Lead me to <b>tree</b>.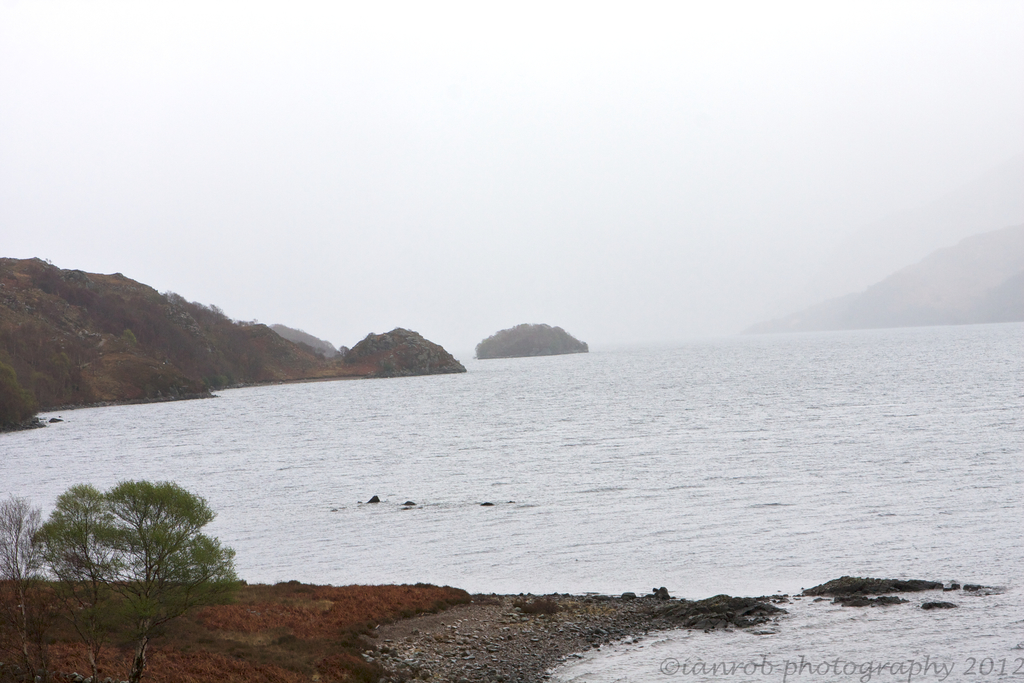
Lead to crop(0, 365, 47, 434).
